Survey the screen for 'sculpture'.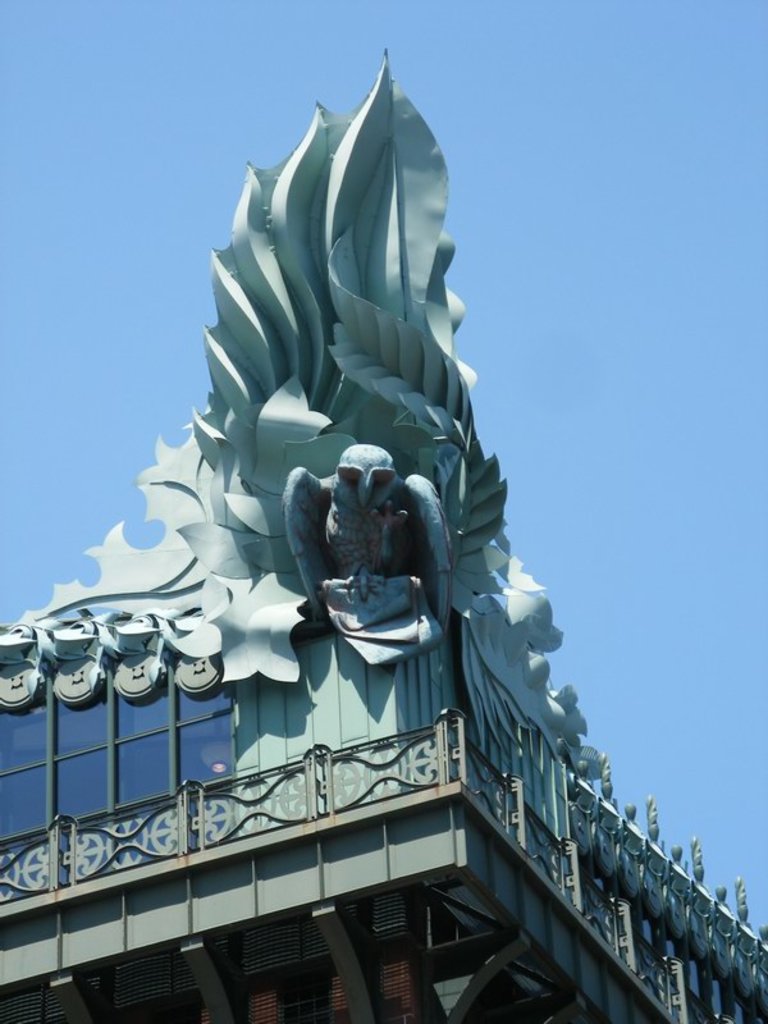
Survey found: <bbox>0, 27, 767, 1007</bbox>.
